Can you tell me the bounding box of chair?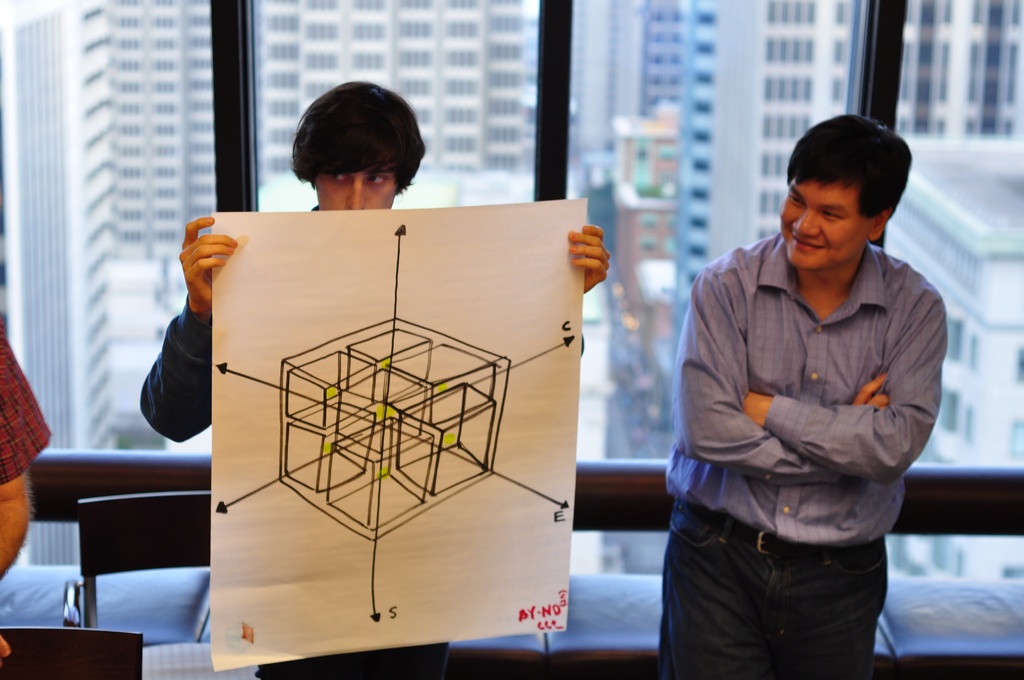
62, 490, 211, 628.
